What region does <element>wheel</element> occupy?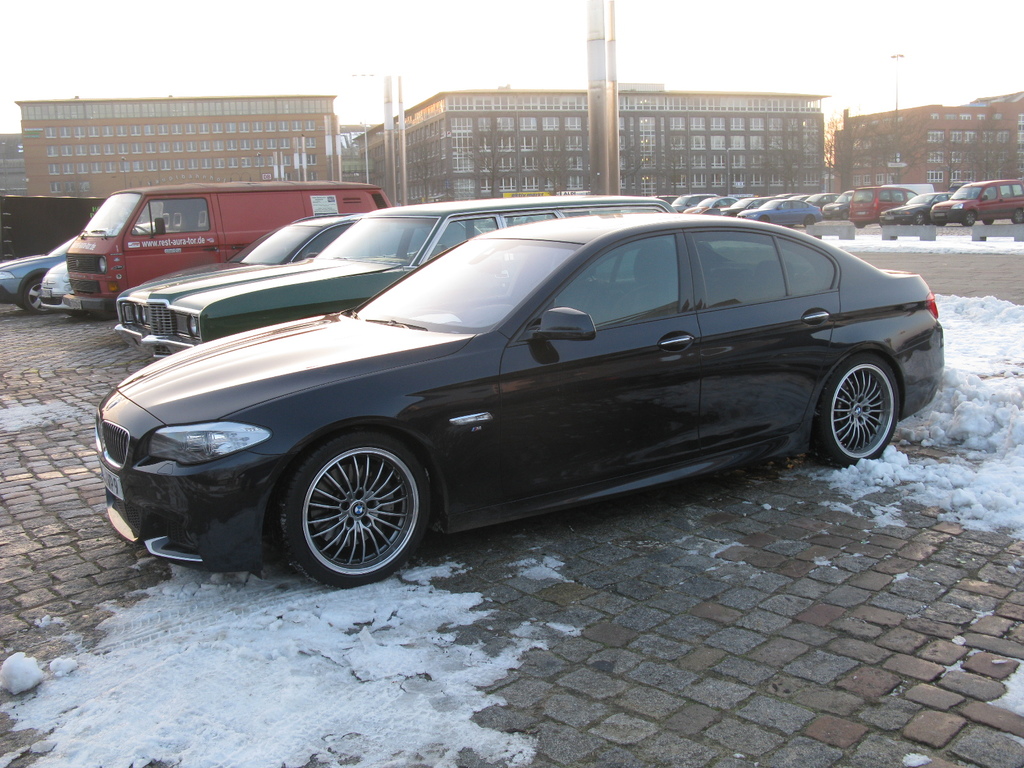
<region>17, 277, 63, 322</region>.
